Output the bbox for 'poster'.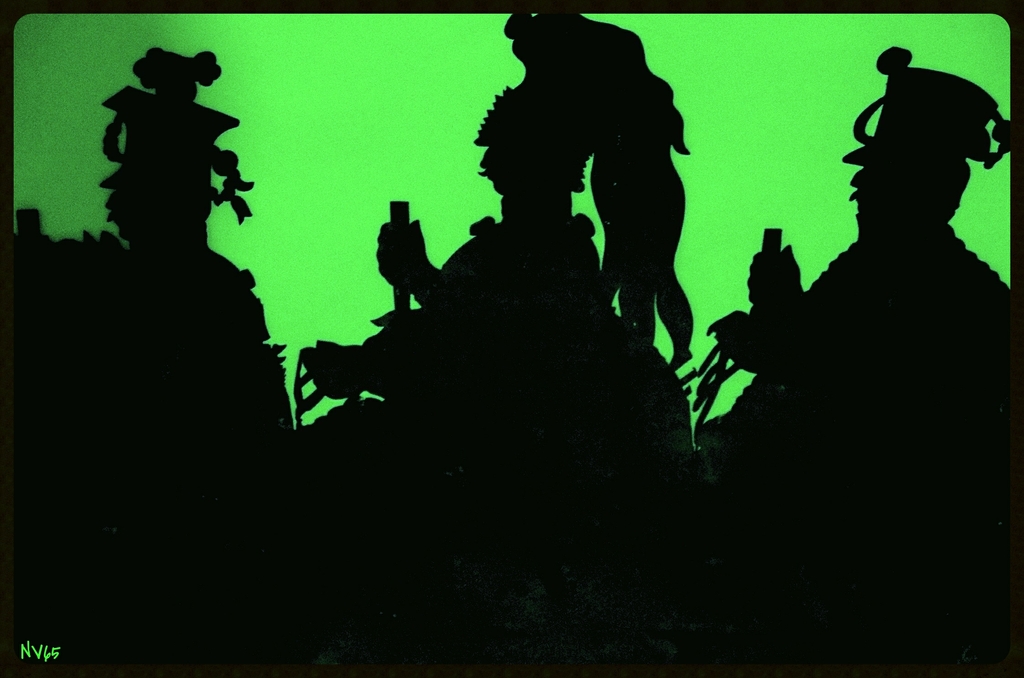
Rect(0, 0, 1023, 677).
